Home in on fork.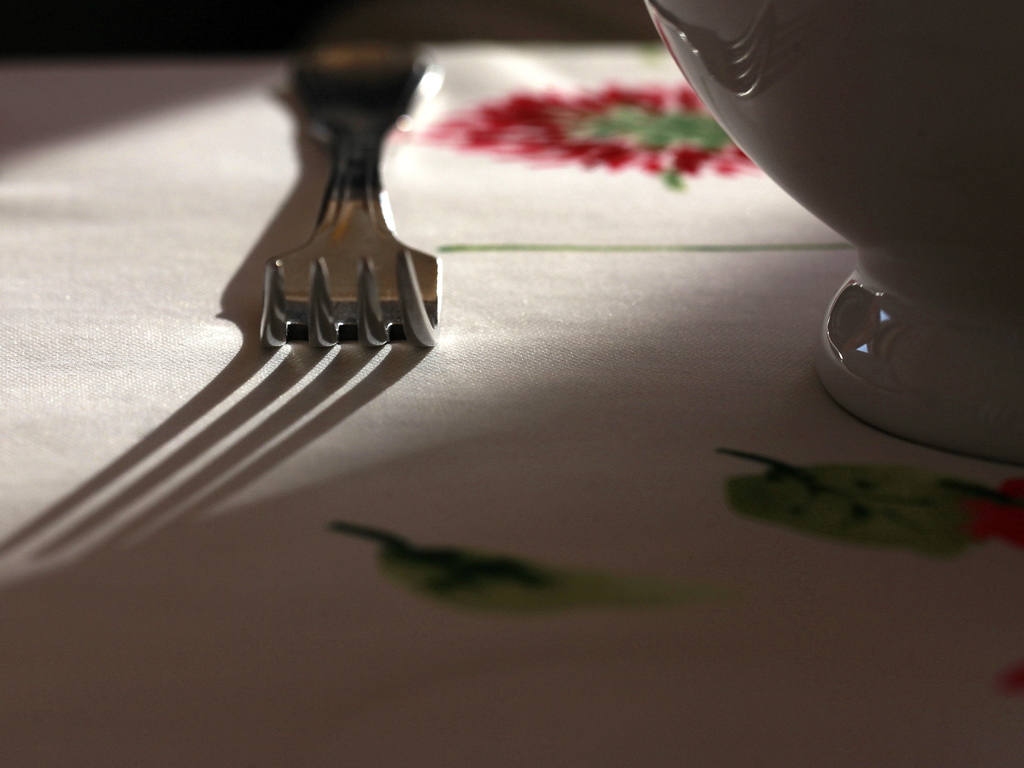
Homed in at [x1=260, y1=36, x2=442, y2=350].
